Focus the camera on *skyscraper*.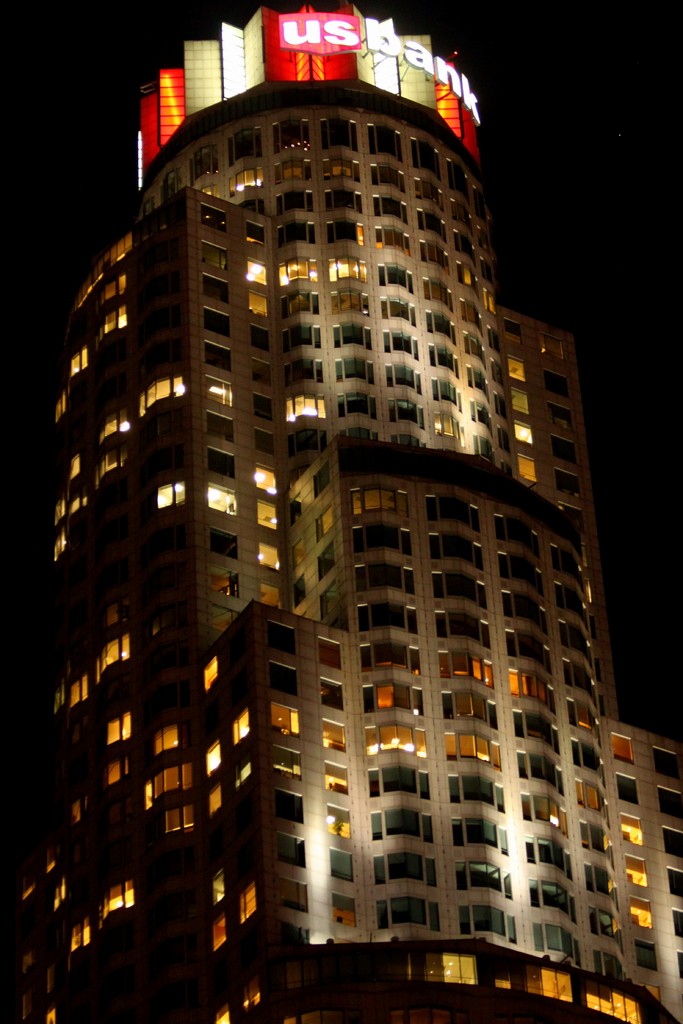
Focus region: 0 6 682 1023.
